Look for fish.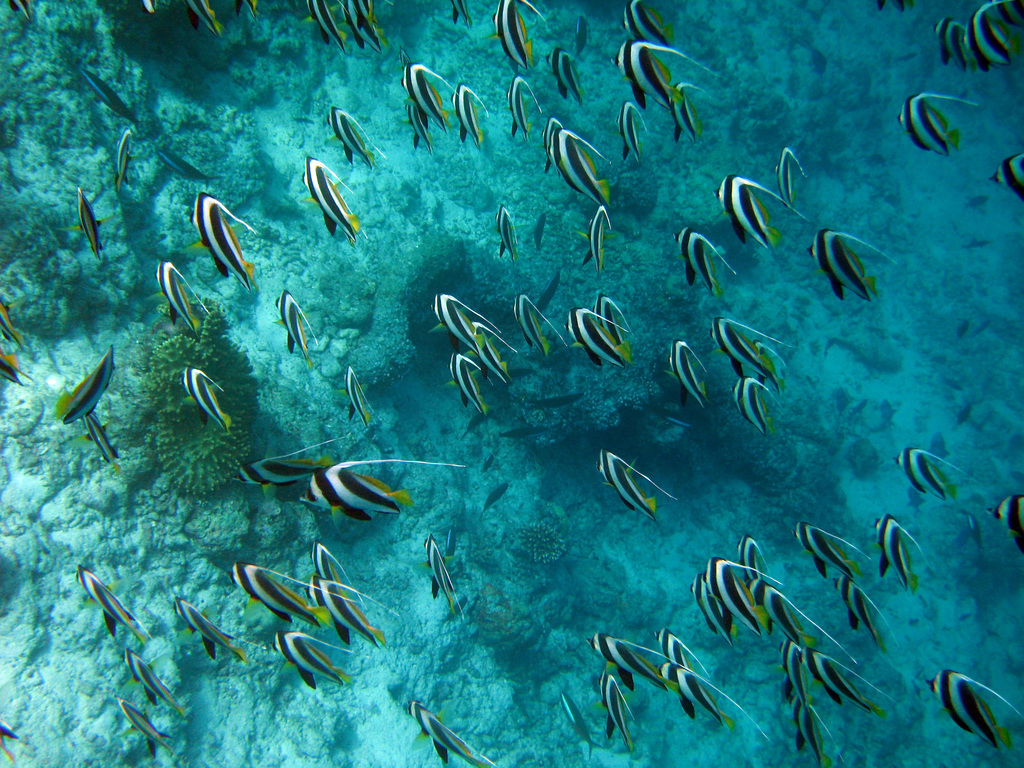
Found: bbox(402, 65, 447, 134).
